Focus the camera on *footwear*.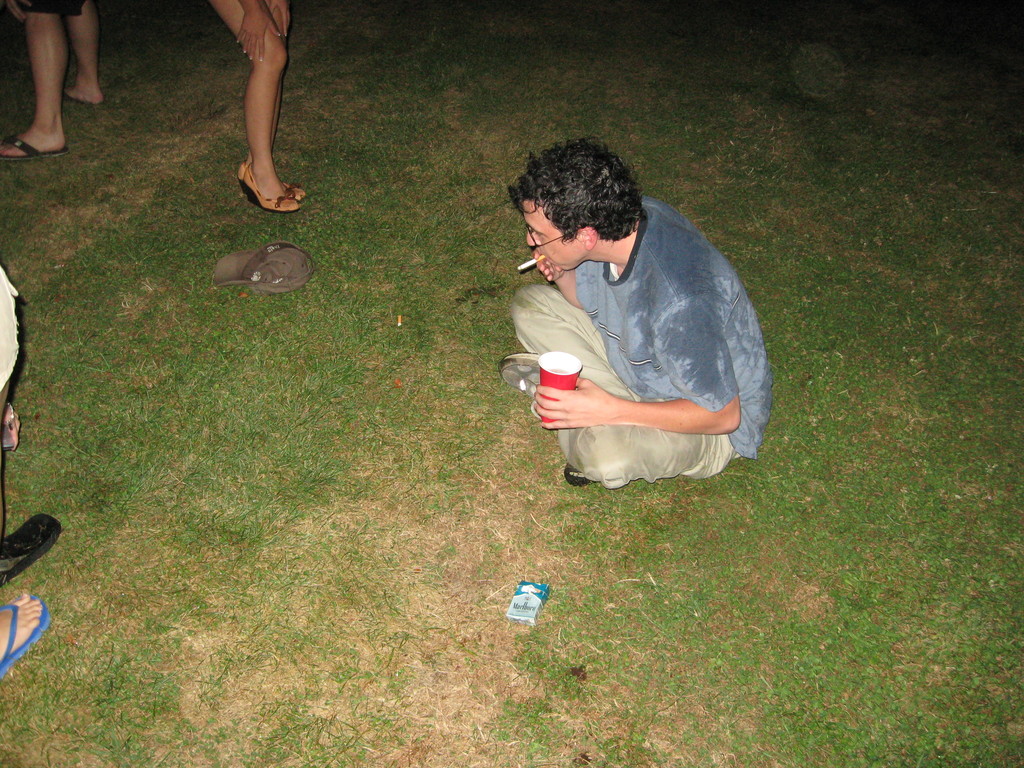
Focus region: 0,132,69,161.
